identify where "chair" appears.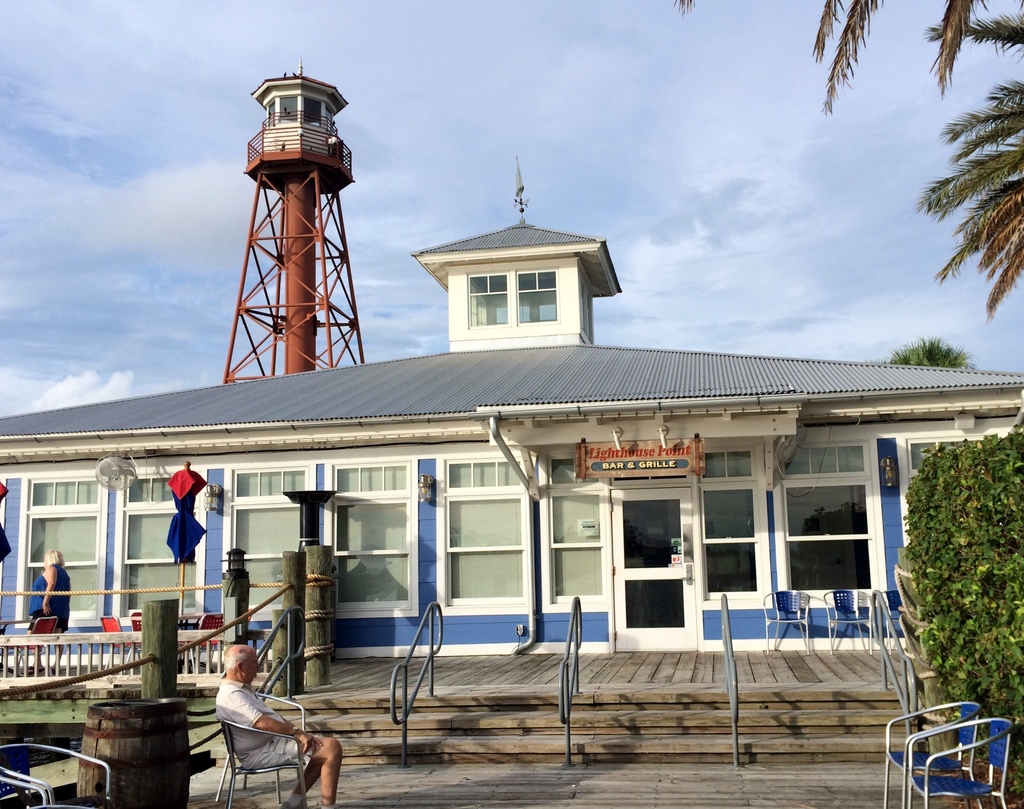
Appears at bbox(908, 720, 1014, 808).
